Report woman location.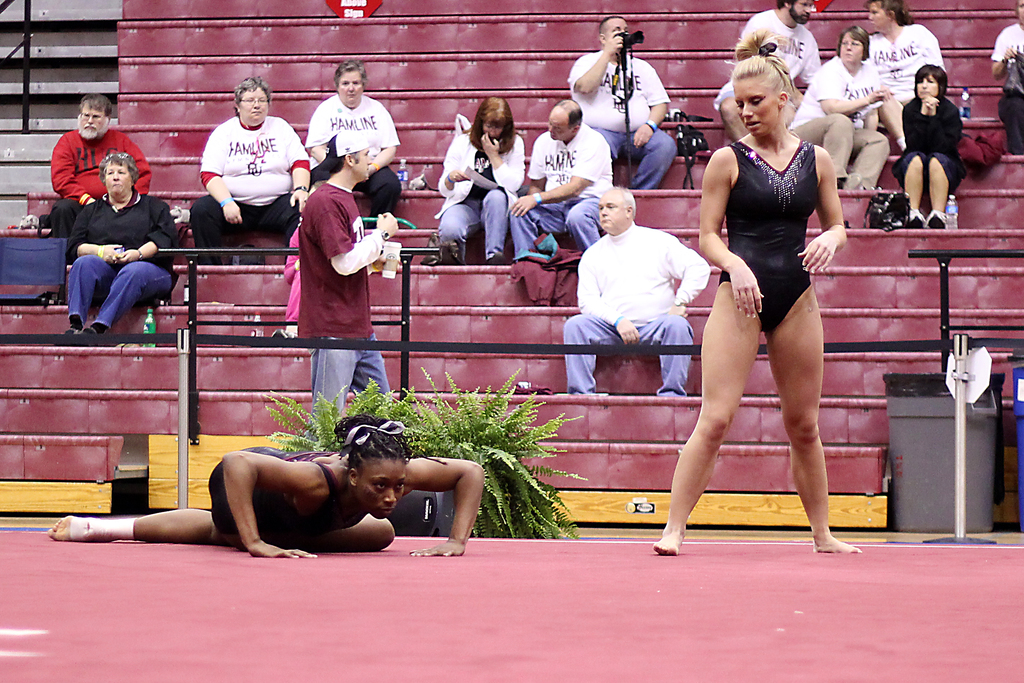
Report: Rect(649, 35, 871, 557).
